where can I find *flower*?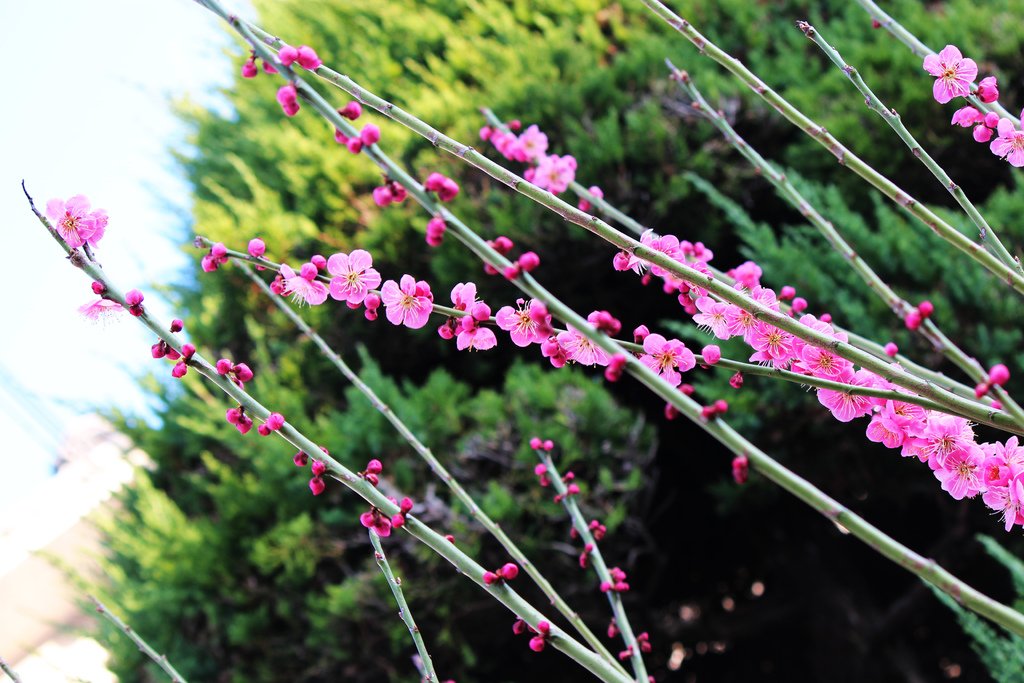
You can find it at 76/299/124/320.
